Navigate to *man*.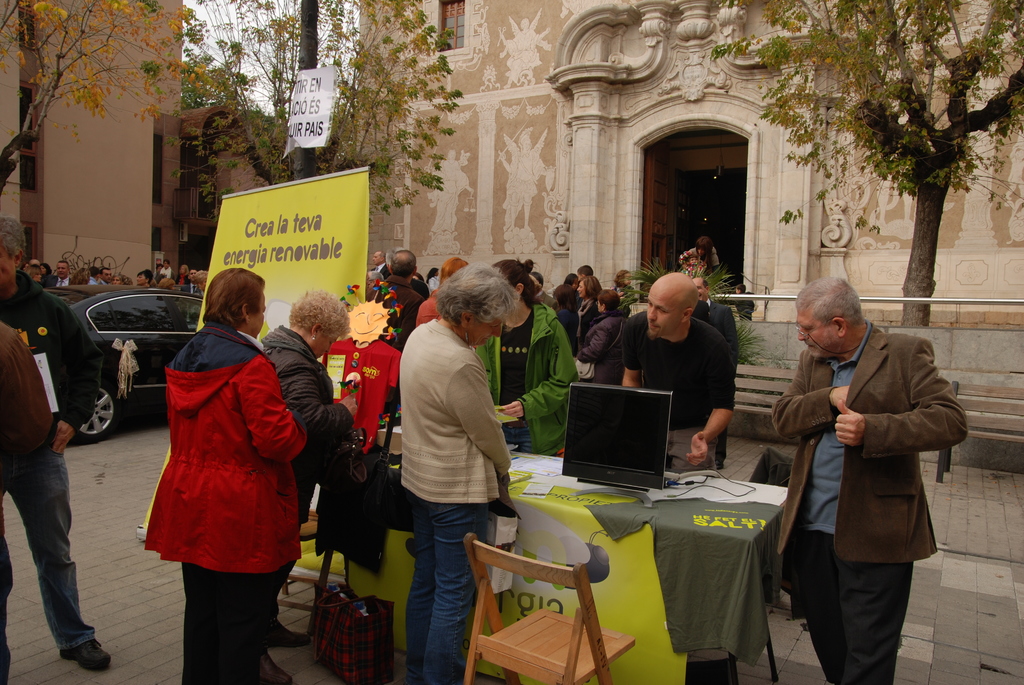
Navigation target: 44/265/76/302.
